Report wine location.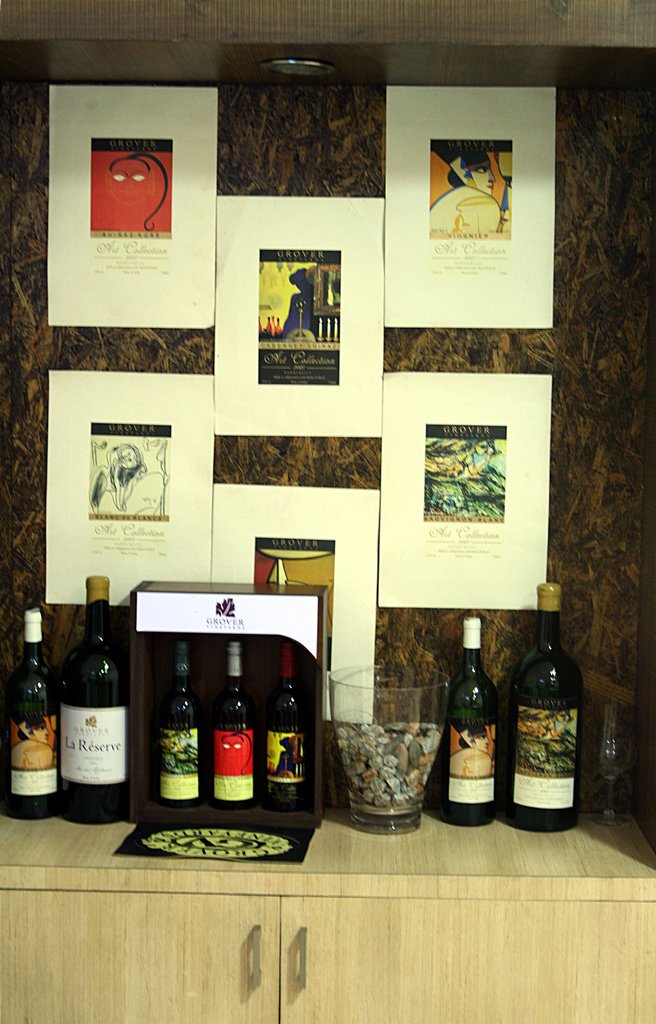
Report: bbox=(441, 611, 497, 828).
